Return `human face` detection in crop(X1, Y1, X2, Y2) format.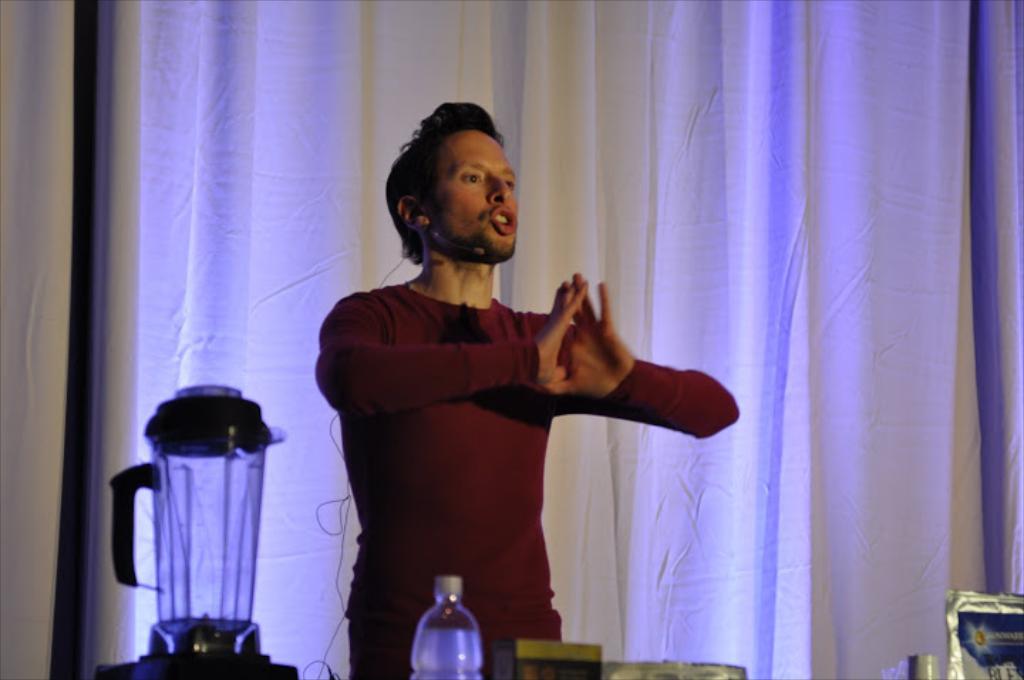
crop(430, 132, 519, 267).
